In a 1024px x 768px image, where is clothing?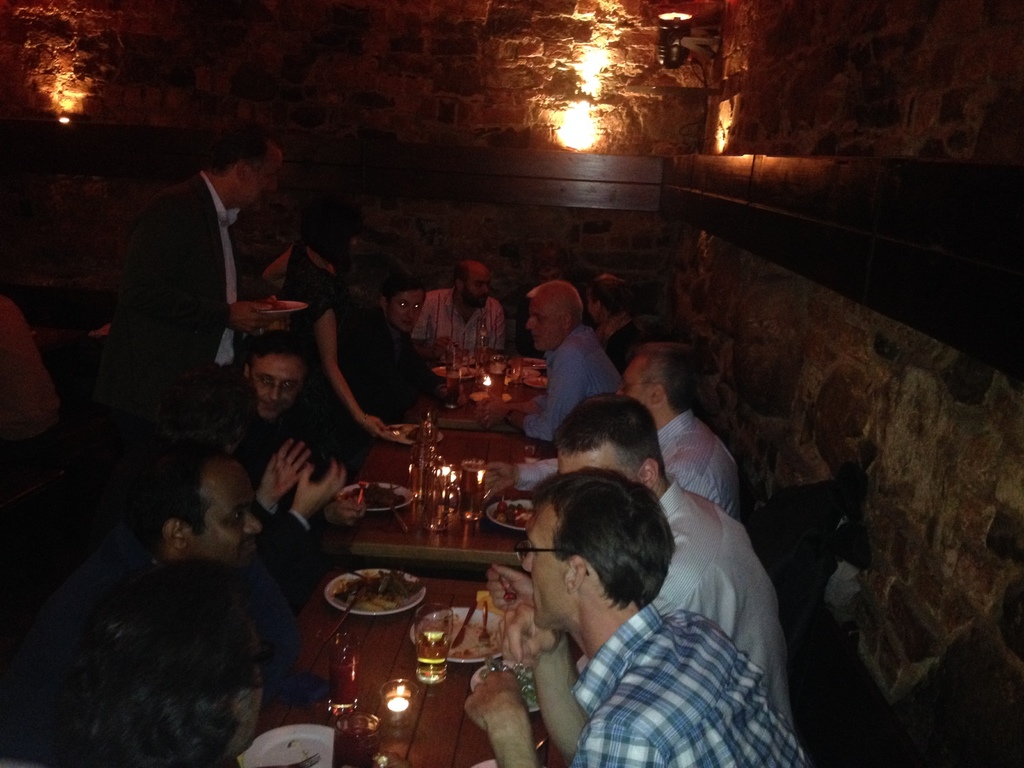
<bbox>332, 310, 440, 442</bbox>.
